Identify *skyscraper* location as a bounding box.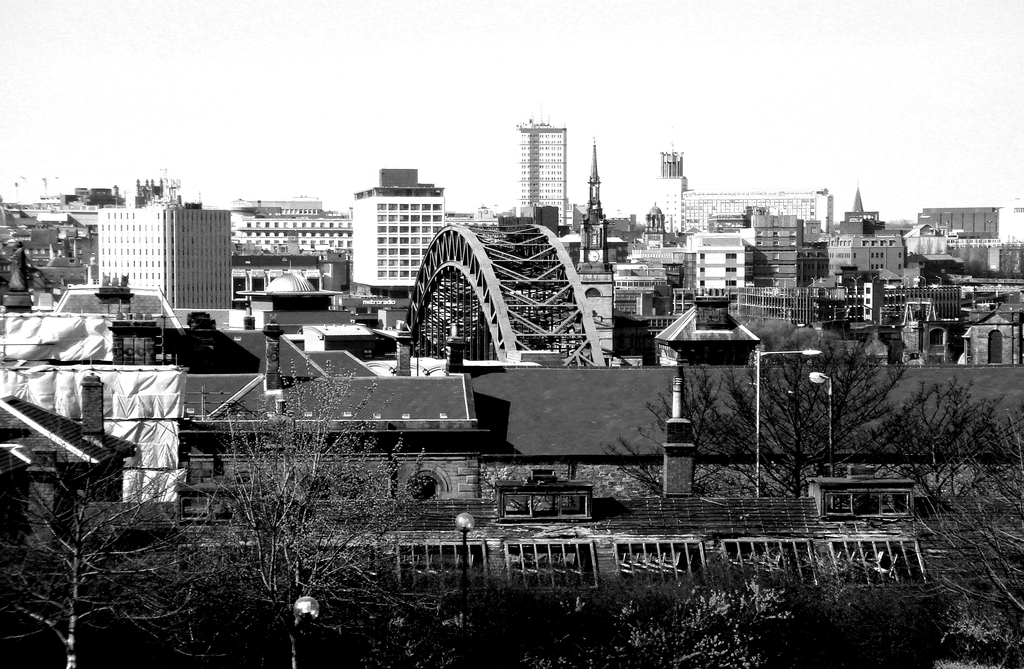
select_region(589, 136, 602, 240).
